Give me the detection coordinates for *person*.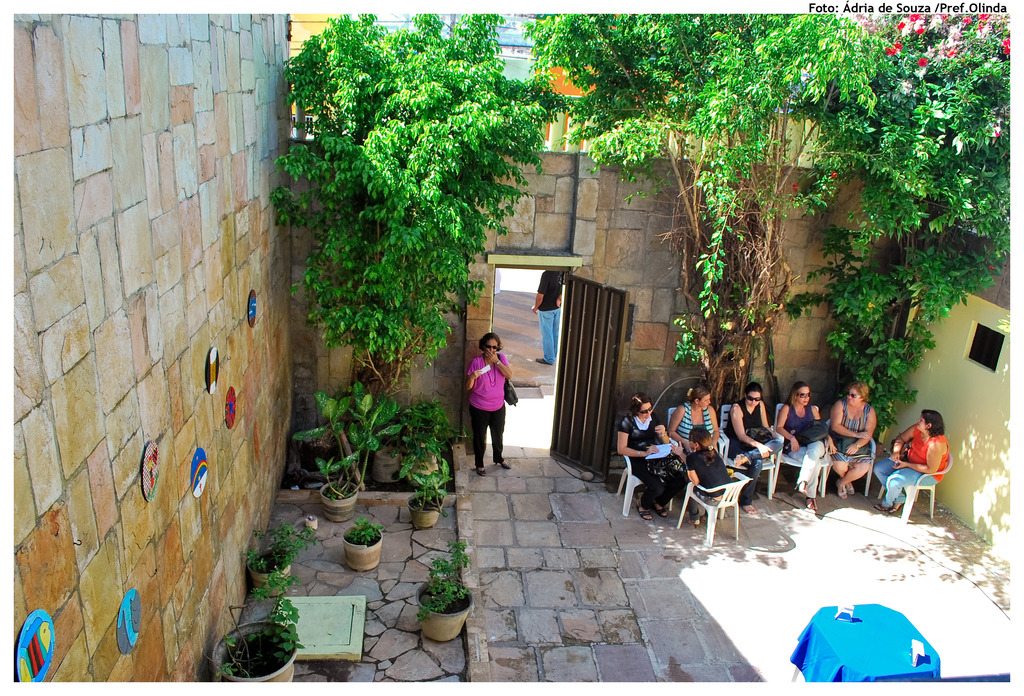
rect(686, 425, 732, 530).
